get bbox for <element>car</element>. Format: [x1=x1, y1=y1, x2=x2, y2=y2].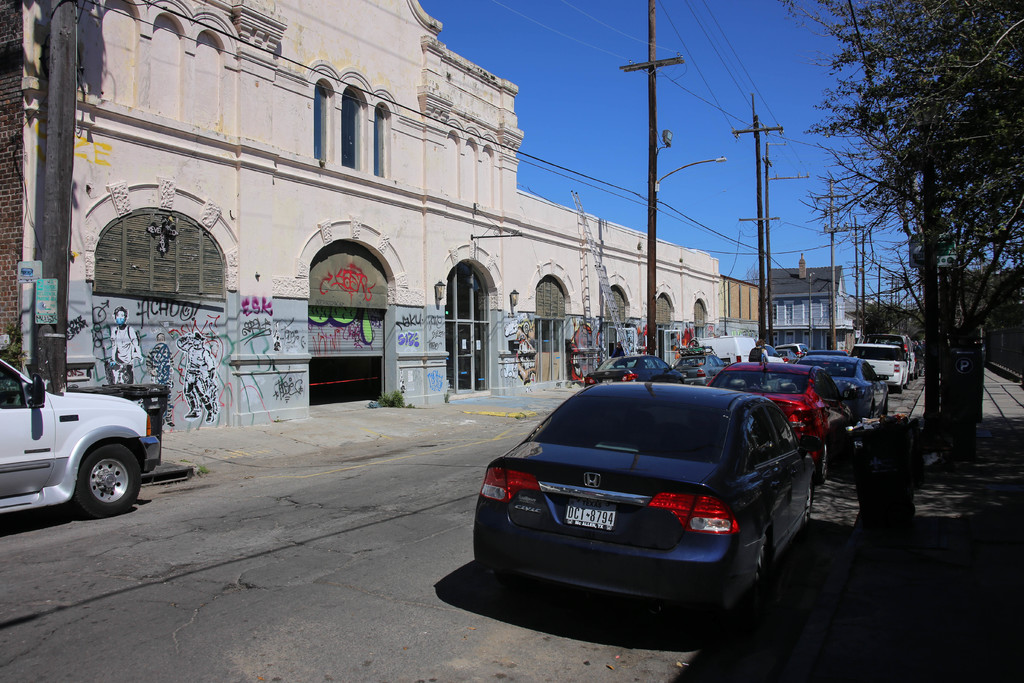
[x1=724, y1=379, x2=856, y2=482].
